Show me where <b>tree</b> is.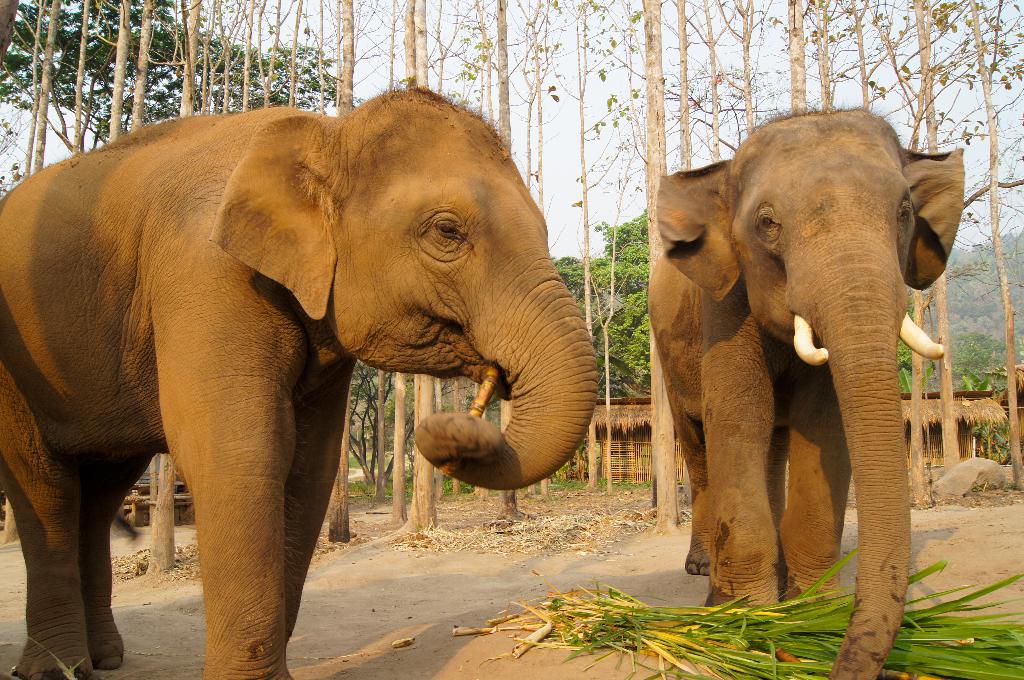
<b>tree</b> is at (left=677, top=0, right=687, bottom=171).
